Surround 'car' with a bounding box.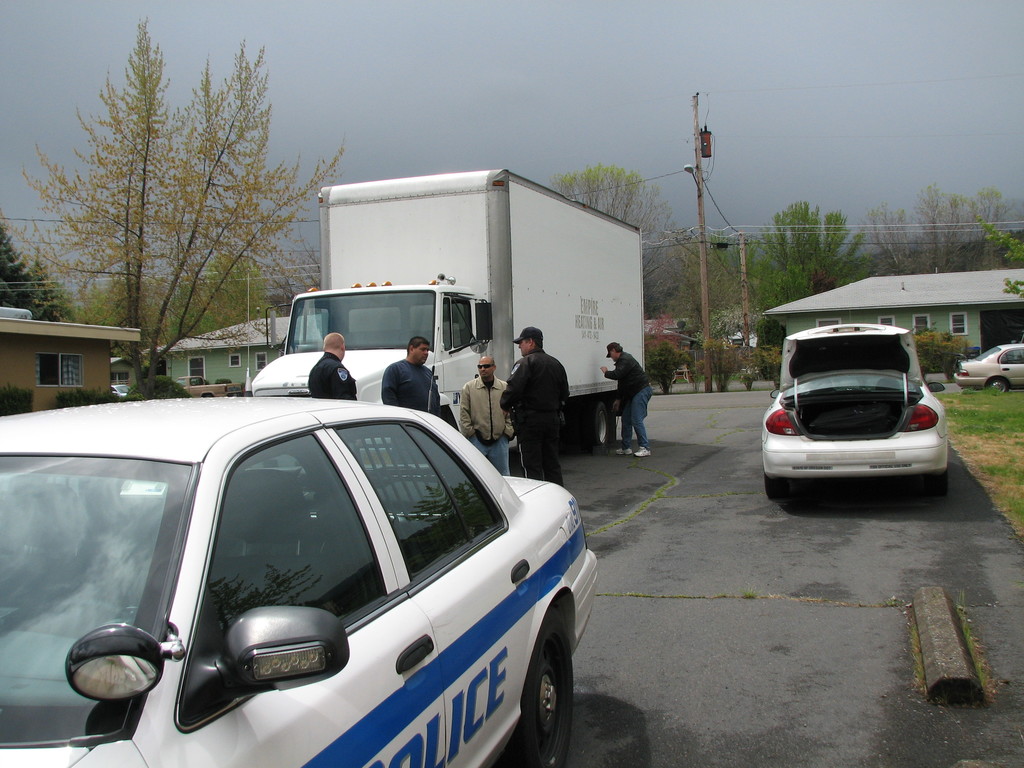
[763,320,944,501].
